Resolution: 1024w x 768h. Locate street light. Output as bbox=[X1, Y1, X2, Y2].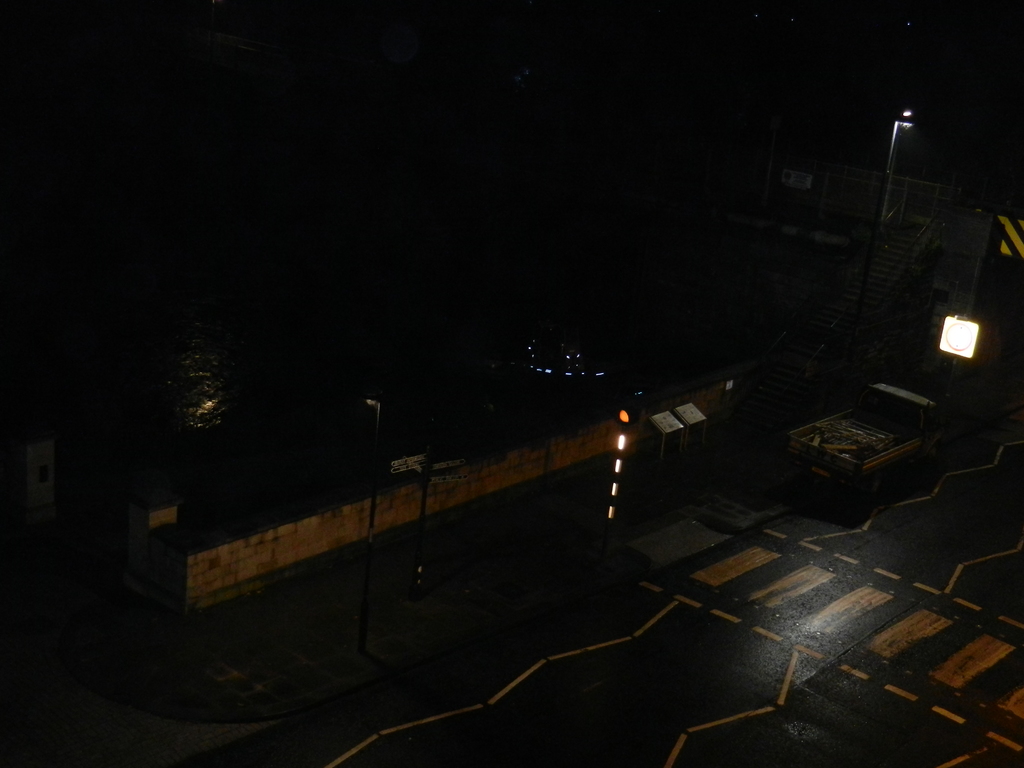
bbox=[848, 101, 914, 362].
